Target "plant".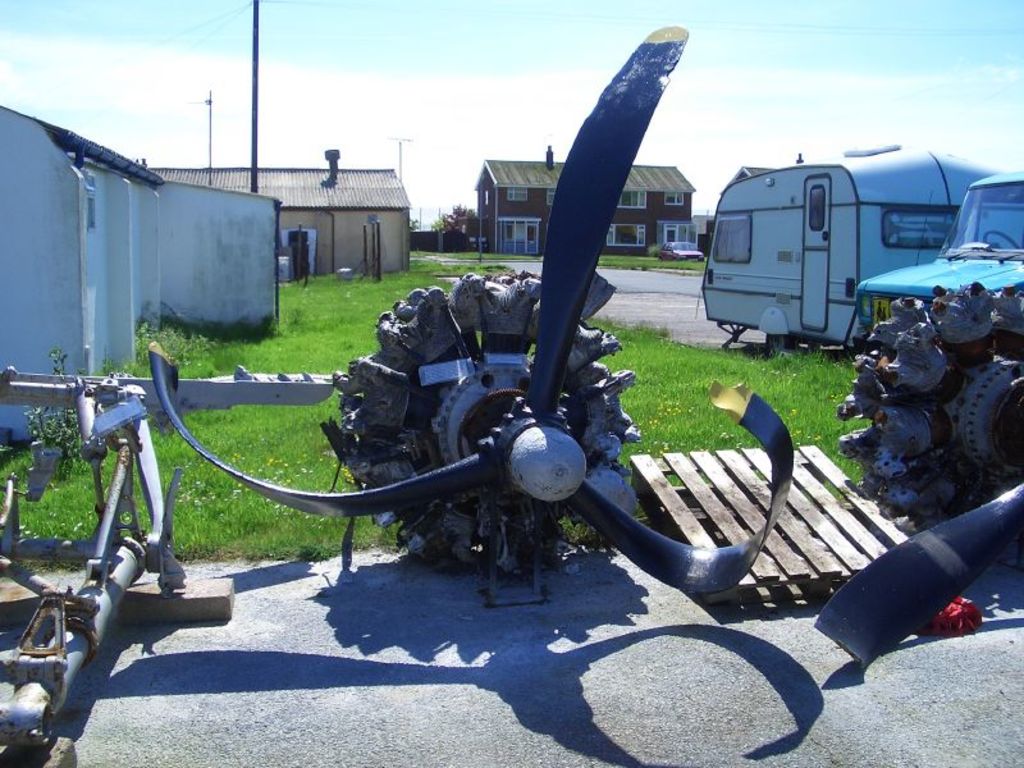
Target region: select_region(0, 425, 32, 503).
